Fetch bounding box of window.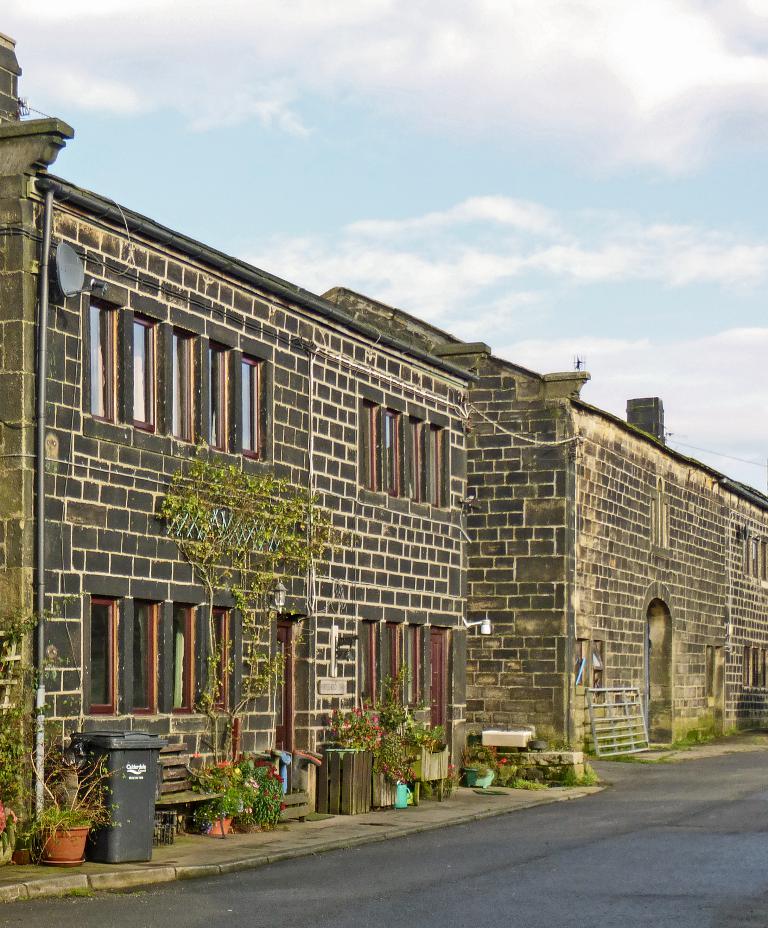
Bbox: <region>208, 342, 223, 443</region>.
